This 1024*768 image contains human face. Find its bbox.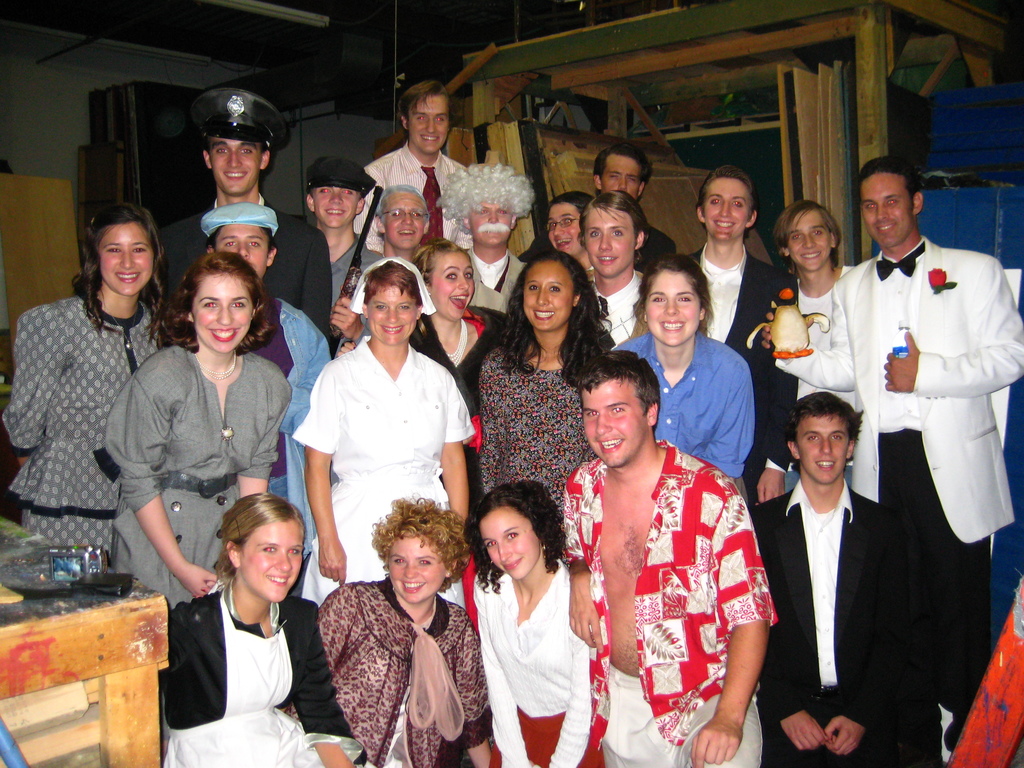
467, 204, 511, 247.
